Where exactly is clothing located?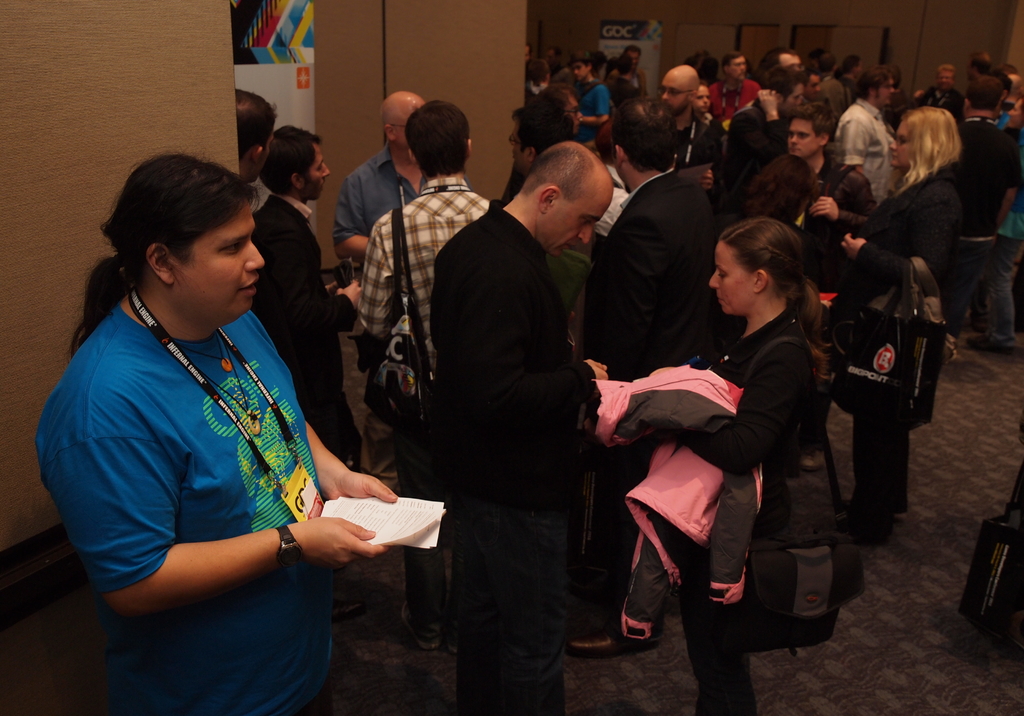
Its bounding box is {"left": 241, "top": 184, "right": 267, "bottom": 232}.
